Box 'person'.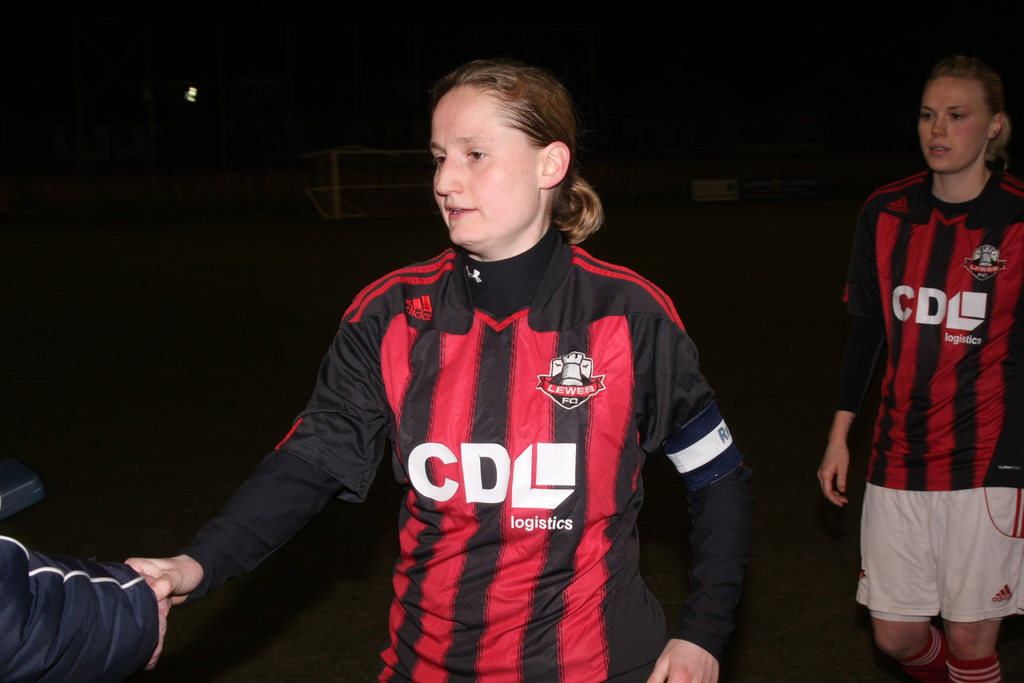
rect(0, 528, 172, 682).
